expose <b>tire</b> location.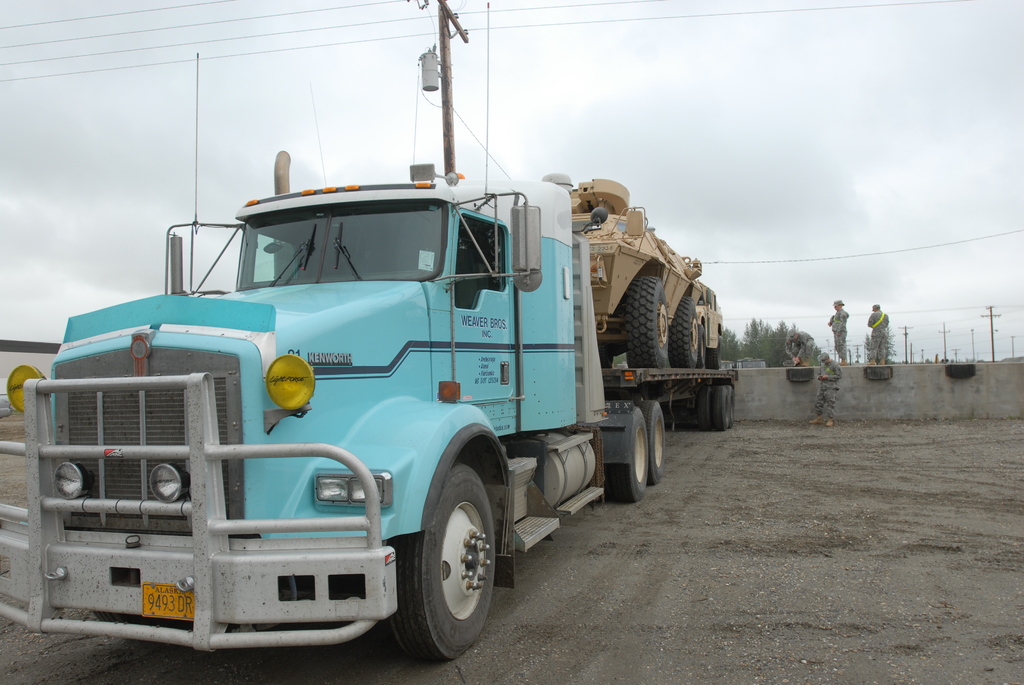
Exposed at 610 409 648 501.
